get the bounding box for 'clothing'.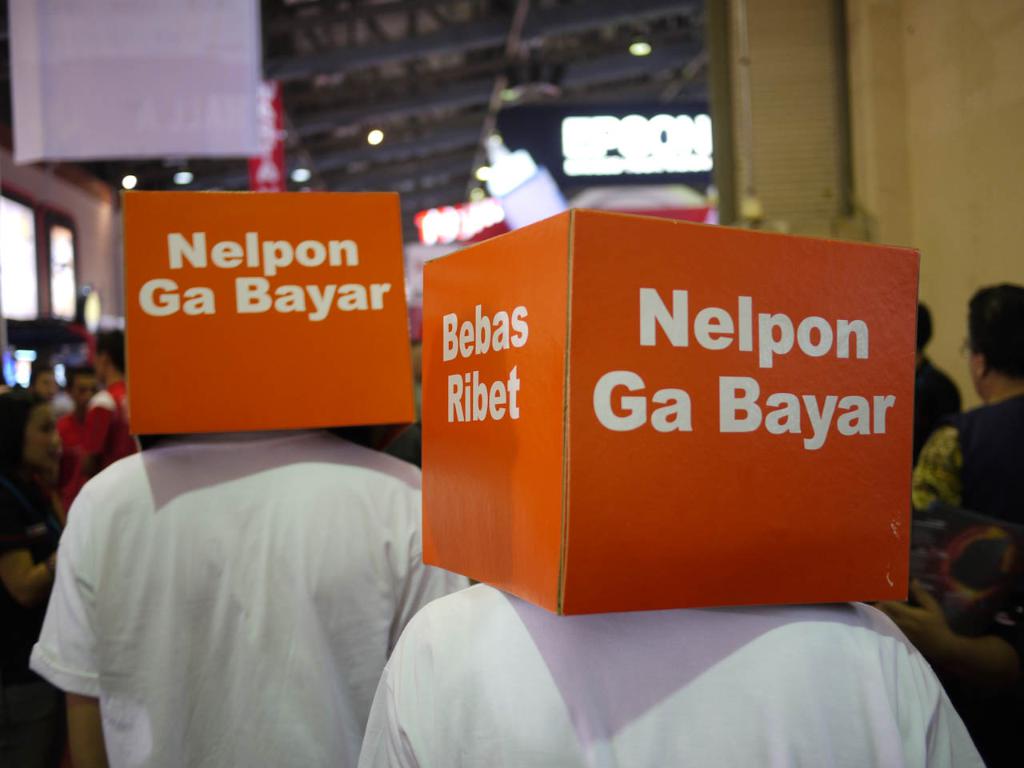
box=[906, 354, 966, 464].
